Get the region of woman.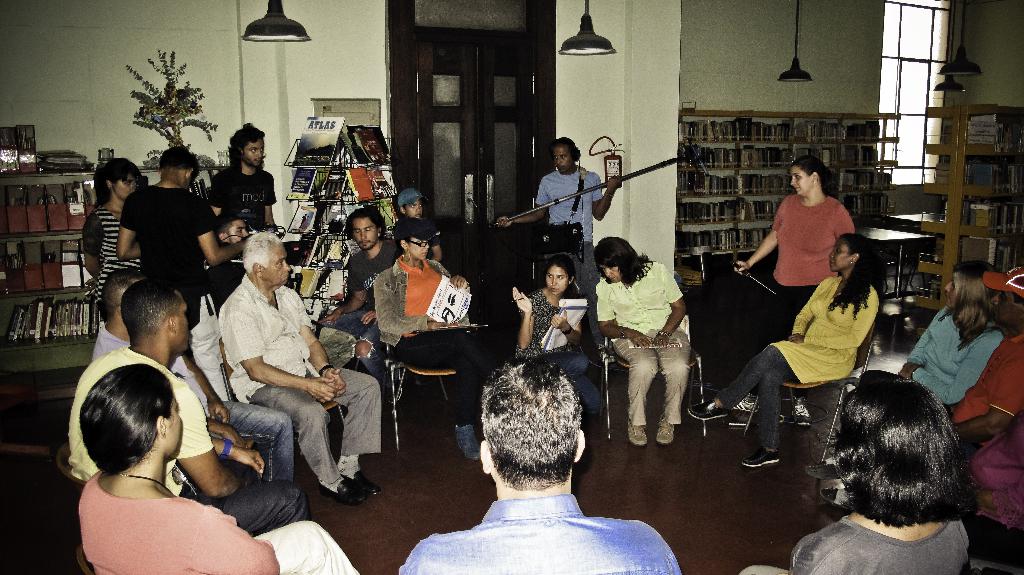
crop(591, 234, 692, 451).
